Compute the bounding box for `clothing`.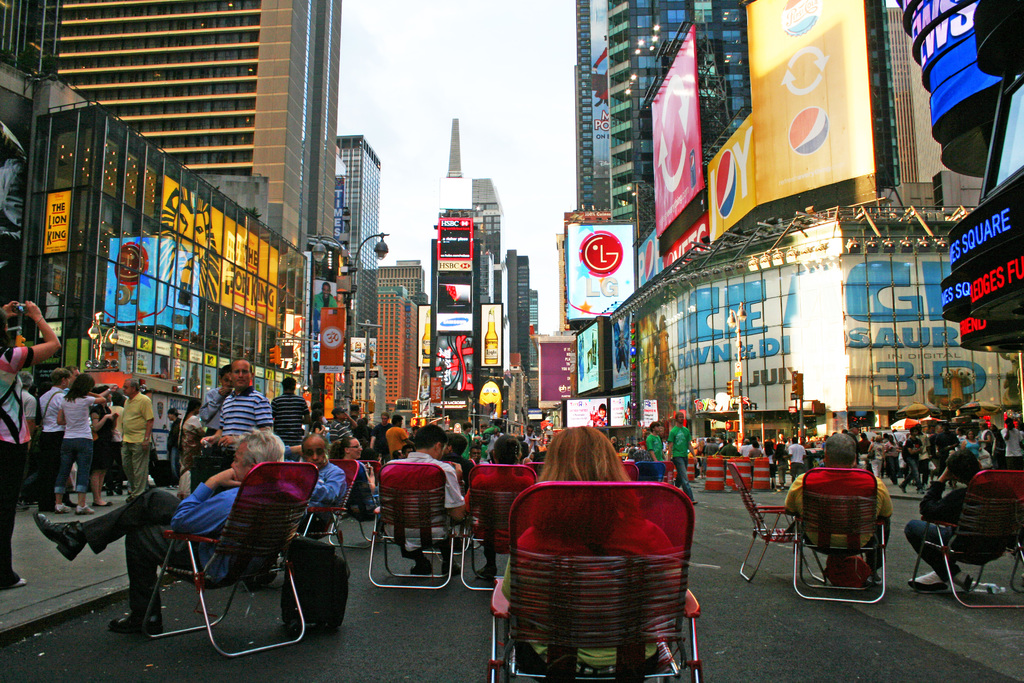
[200, 386, 227, 440].
